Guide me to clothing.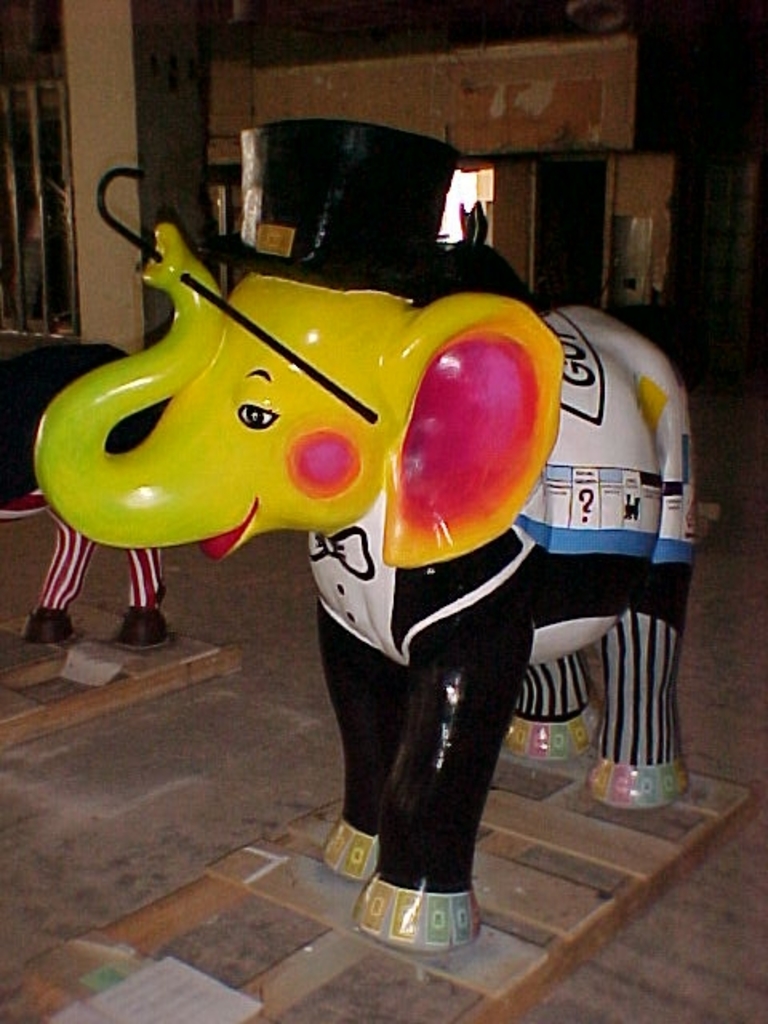
Guidance: x1=134, y1=549, x2=176, y2=648.
